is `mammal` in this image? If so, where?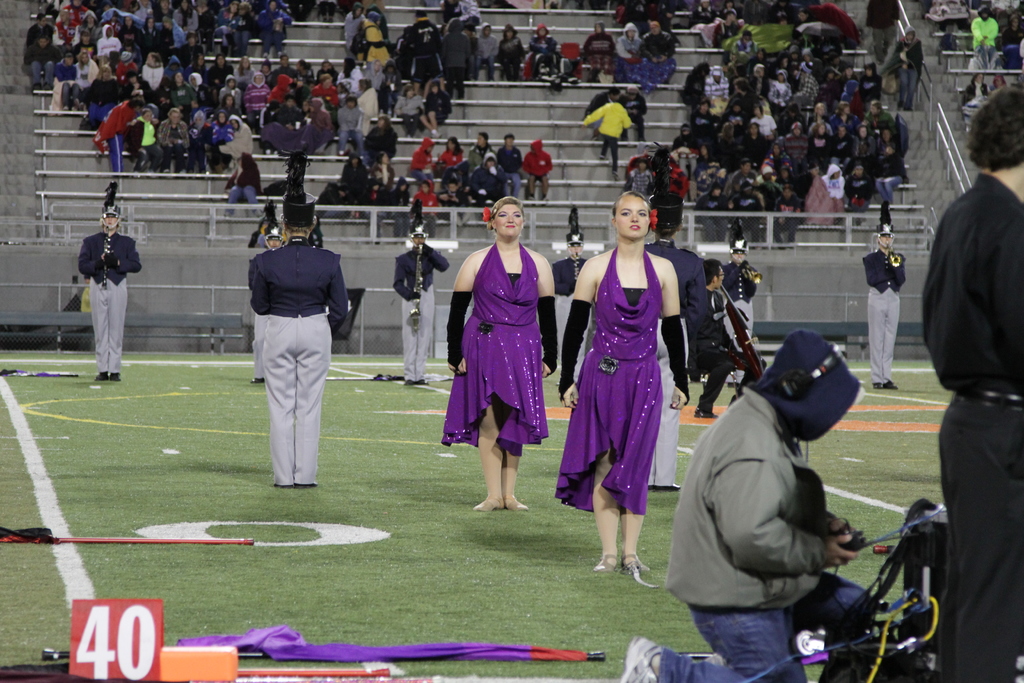
Yes, at (387,178,415,227).
